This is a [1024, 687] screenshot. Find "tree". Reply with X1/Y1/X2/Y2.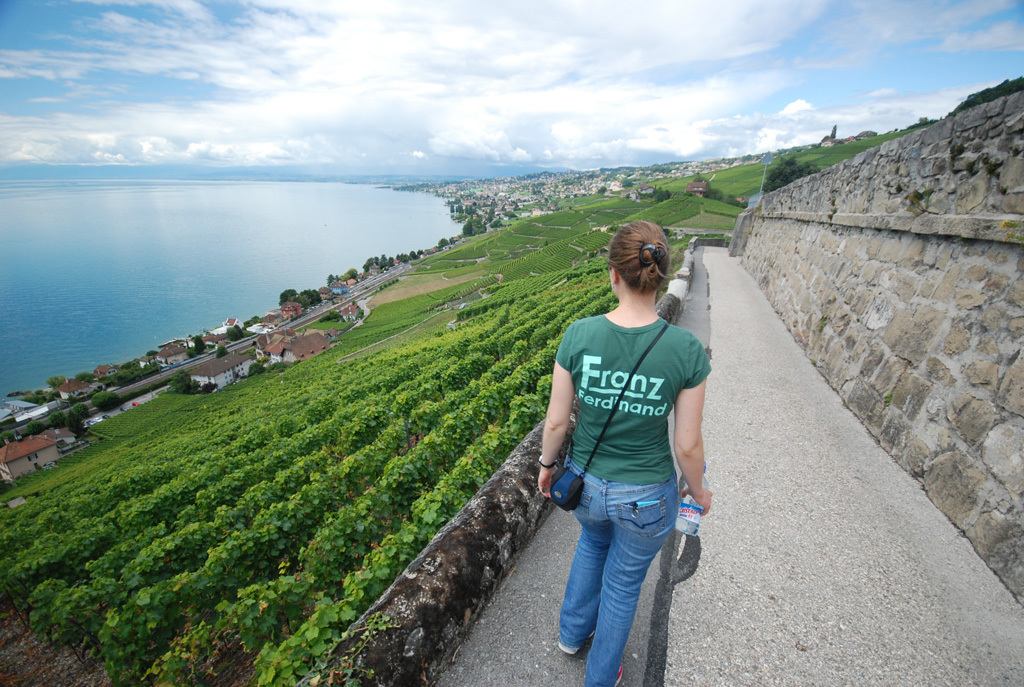
167/371/191/396.
